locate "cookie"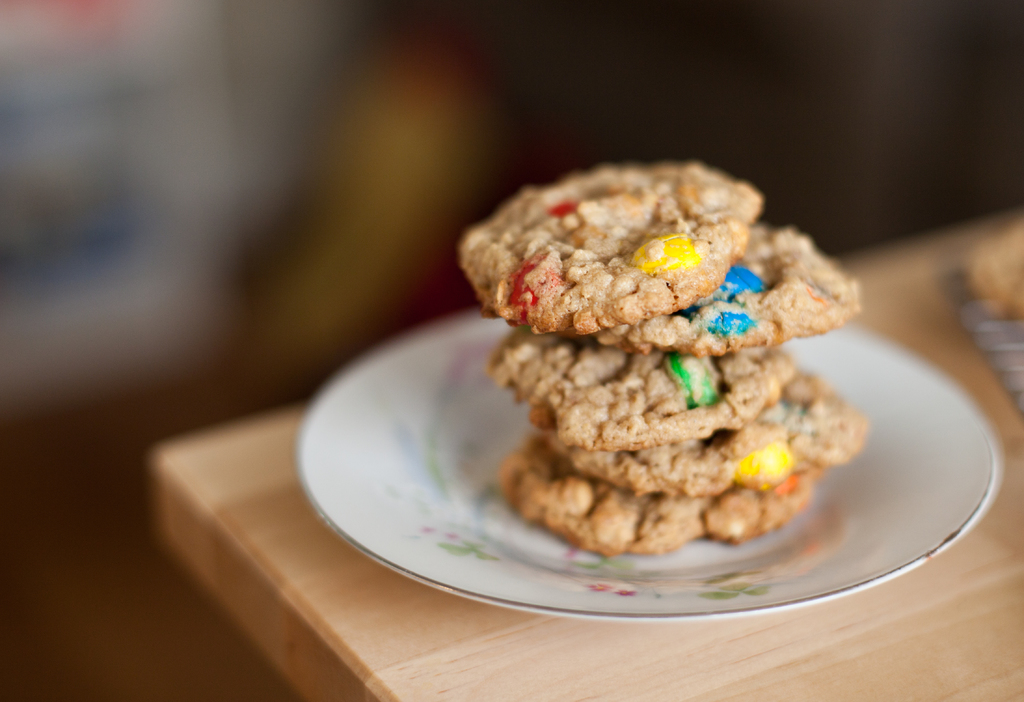
bbox=[596, 227, 865, 356]
